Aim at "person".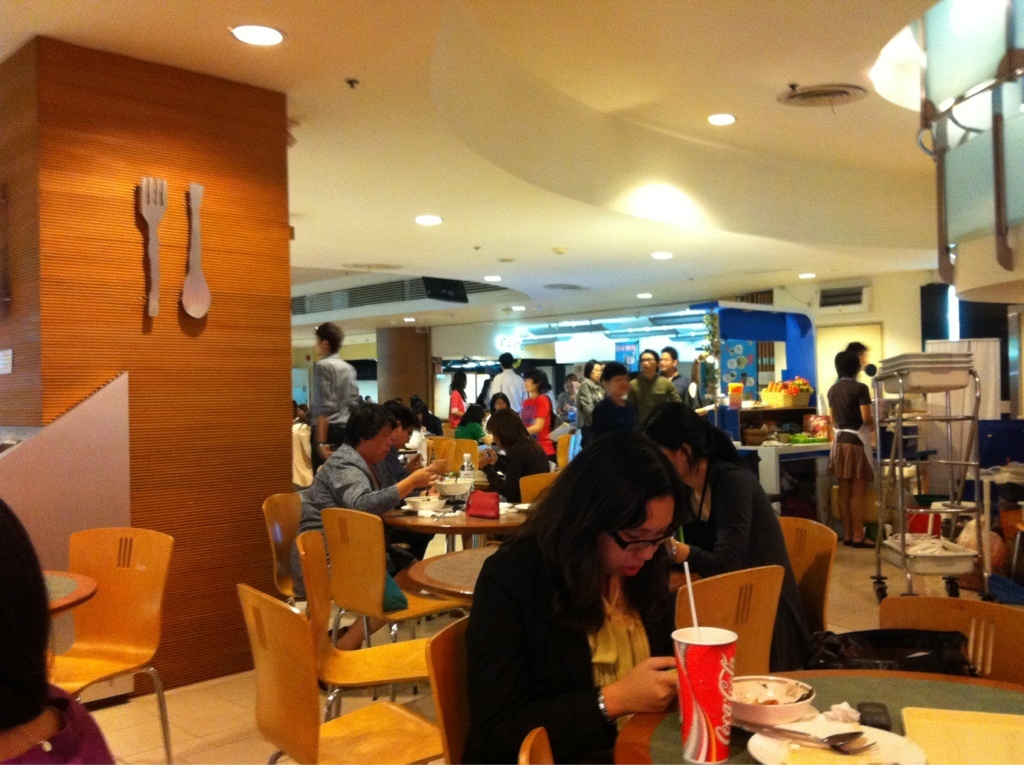
Aimed at detection(637, 393, 815, 673).
